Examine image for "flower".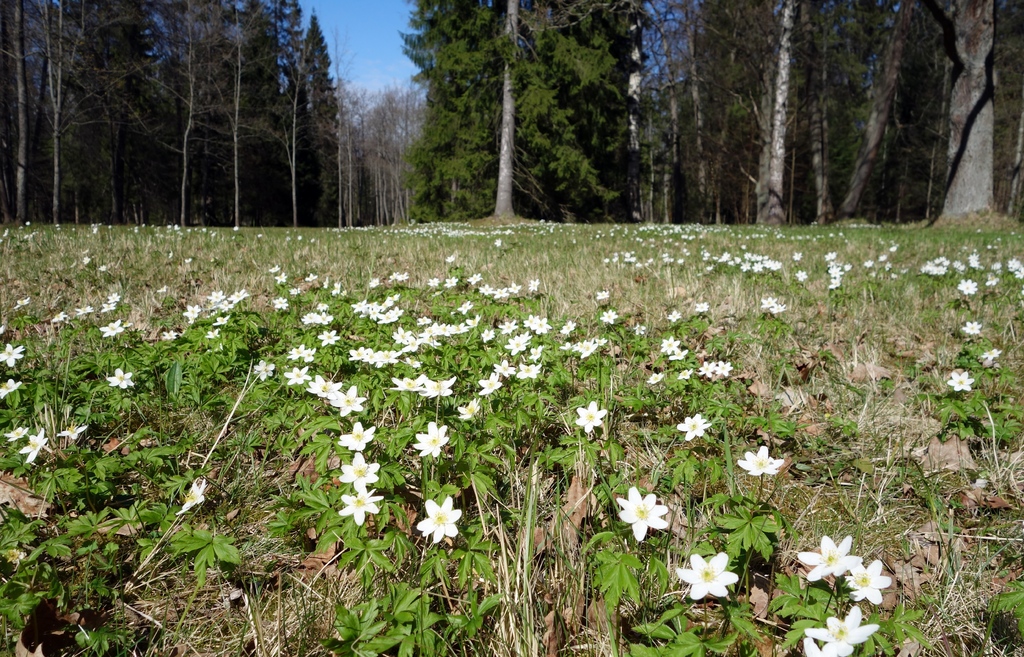
Examination result: [left=804, top=629, right=854, bottom=656].
